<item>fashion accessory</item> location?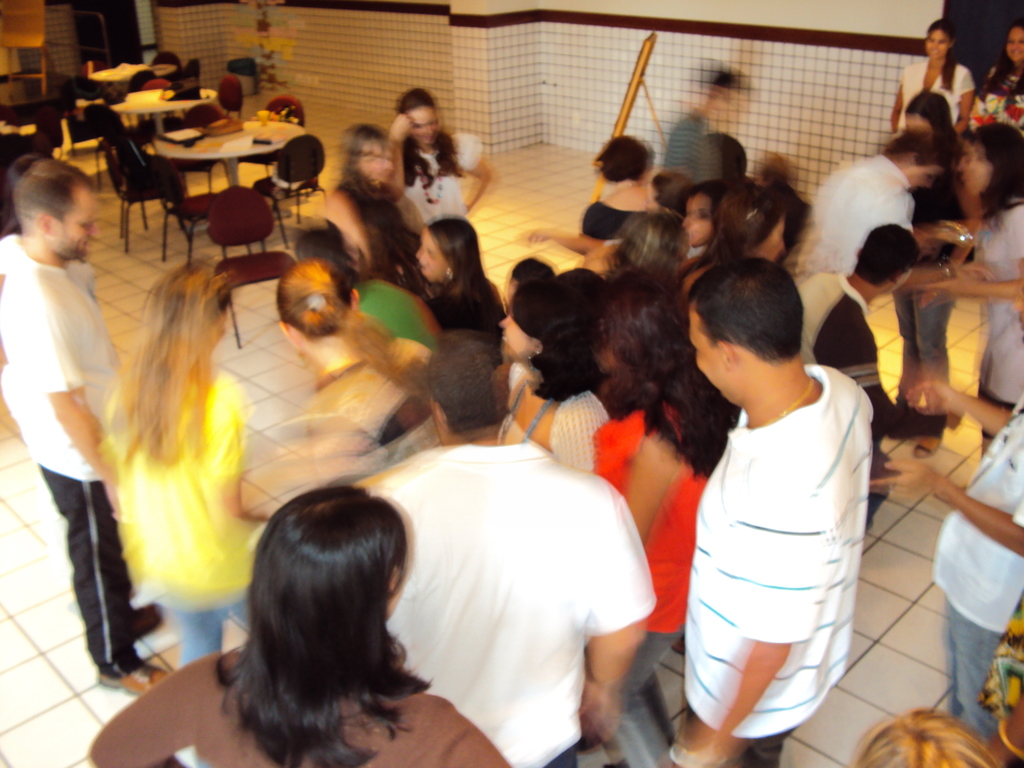
[x1=932, y1=259, x2=952, y2=278]
